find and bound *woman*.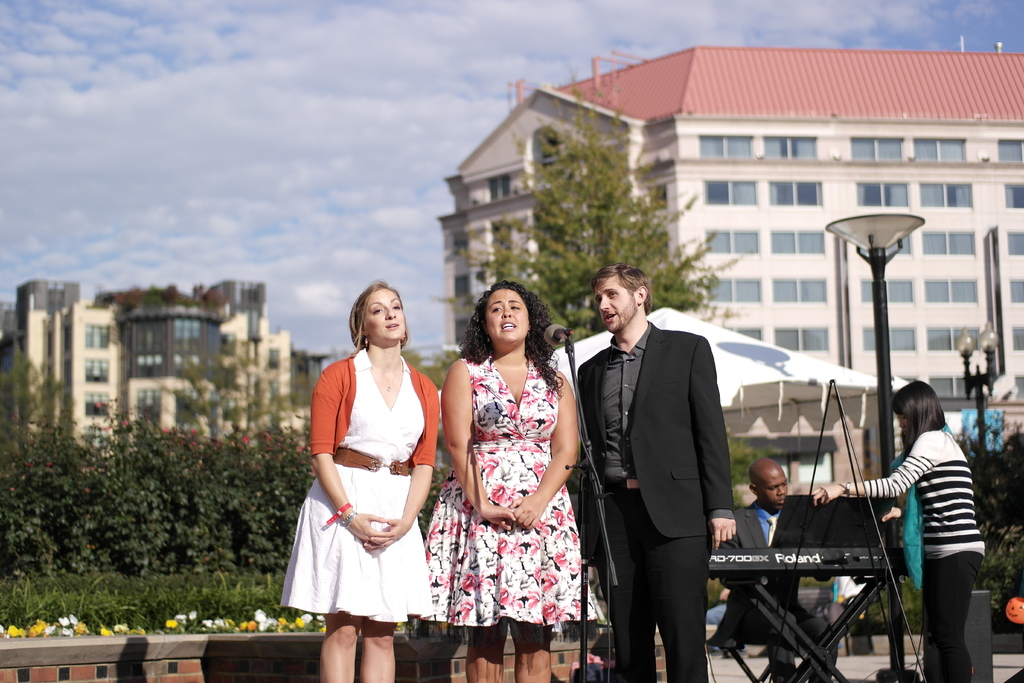
Bound: bbox(440, 258, 598, 677).
